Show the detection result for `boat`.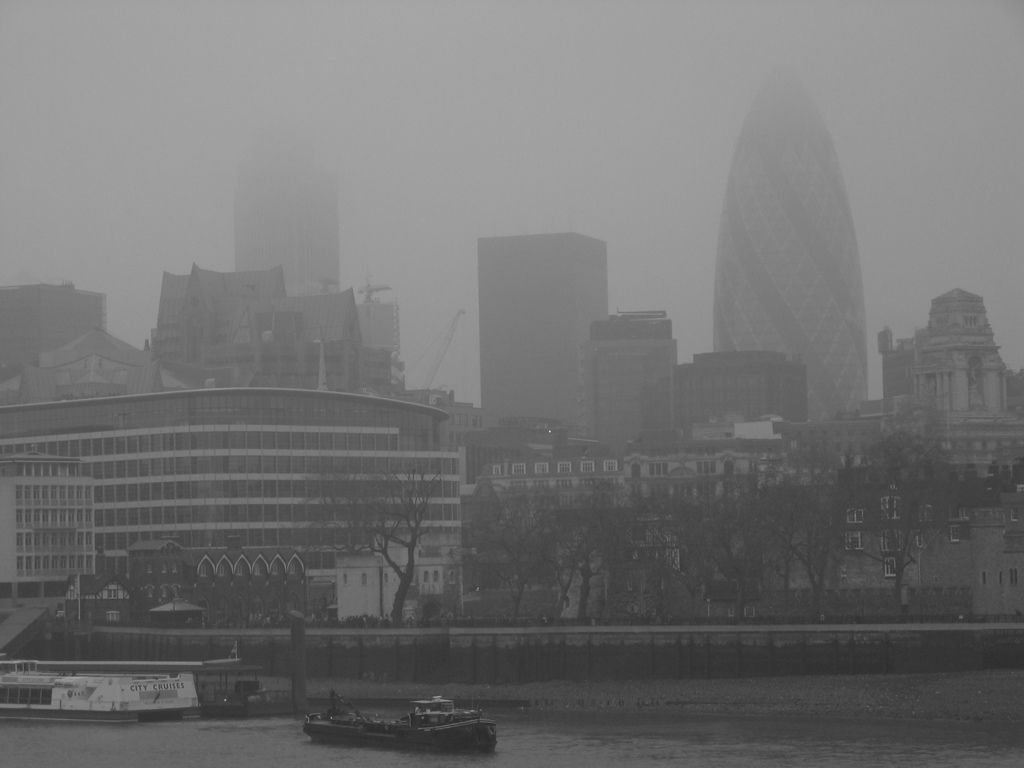
[0, 643, 303, 724].
